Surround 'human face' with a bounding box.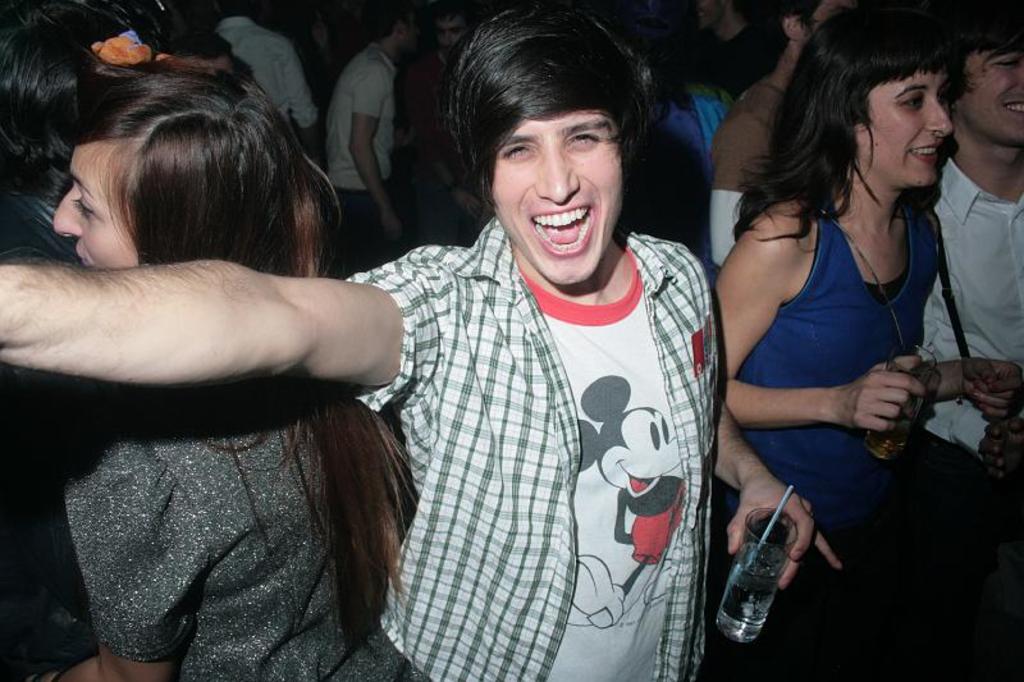
box=[439, 18, 466, 50].
